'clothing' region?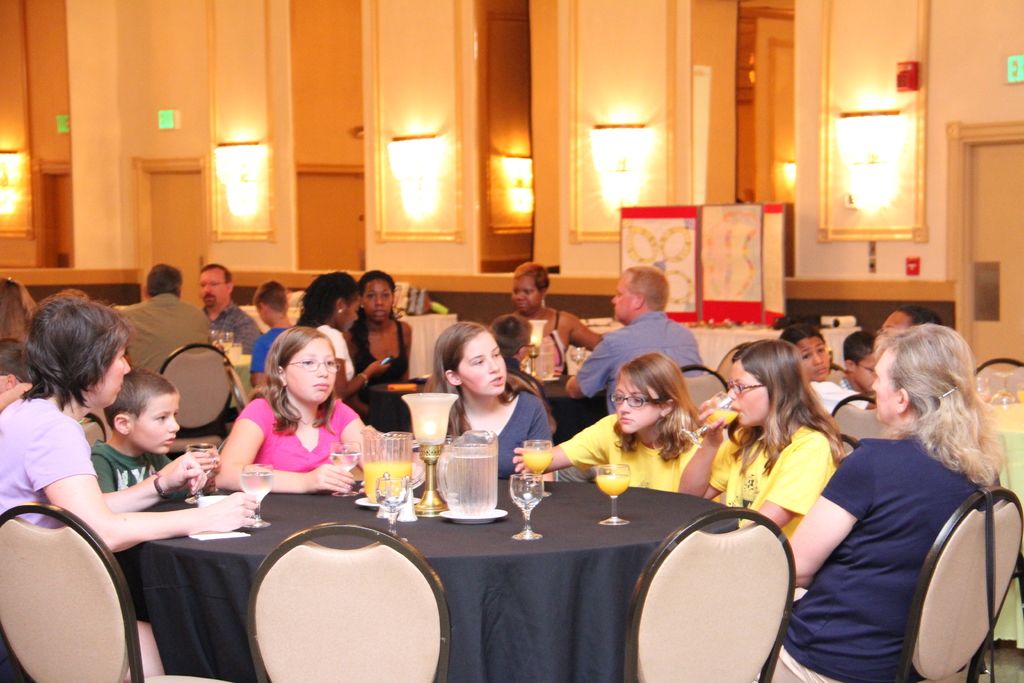
(87, 436, 176, 503)
